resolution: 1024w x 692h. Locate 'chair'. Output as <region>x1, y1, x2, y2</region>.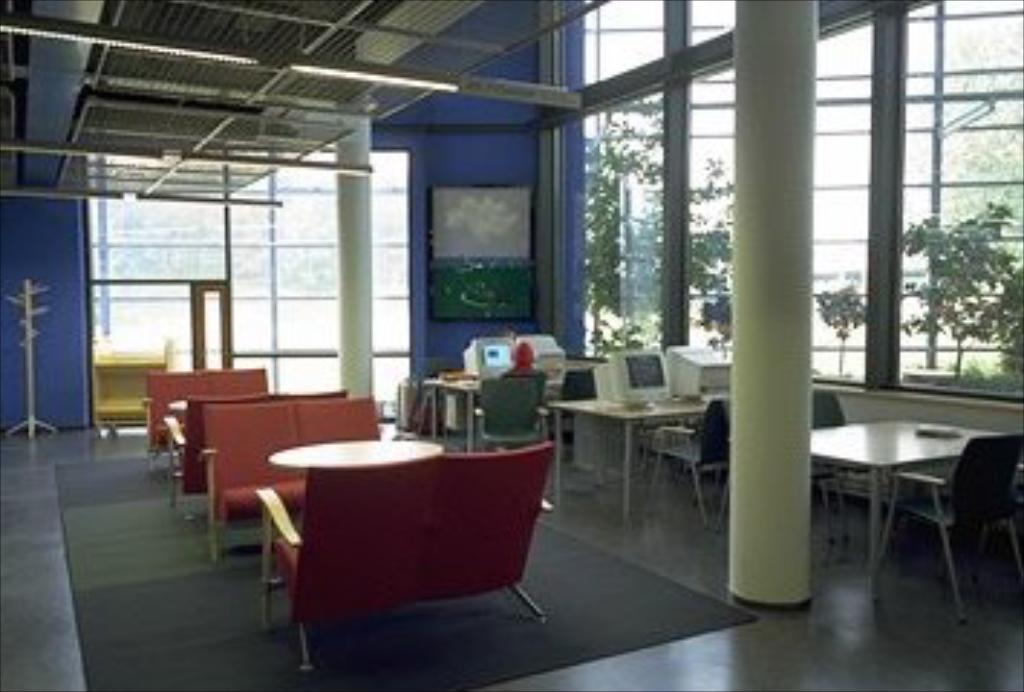
<region>655, 395, 730, 531</region>.
